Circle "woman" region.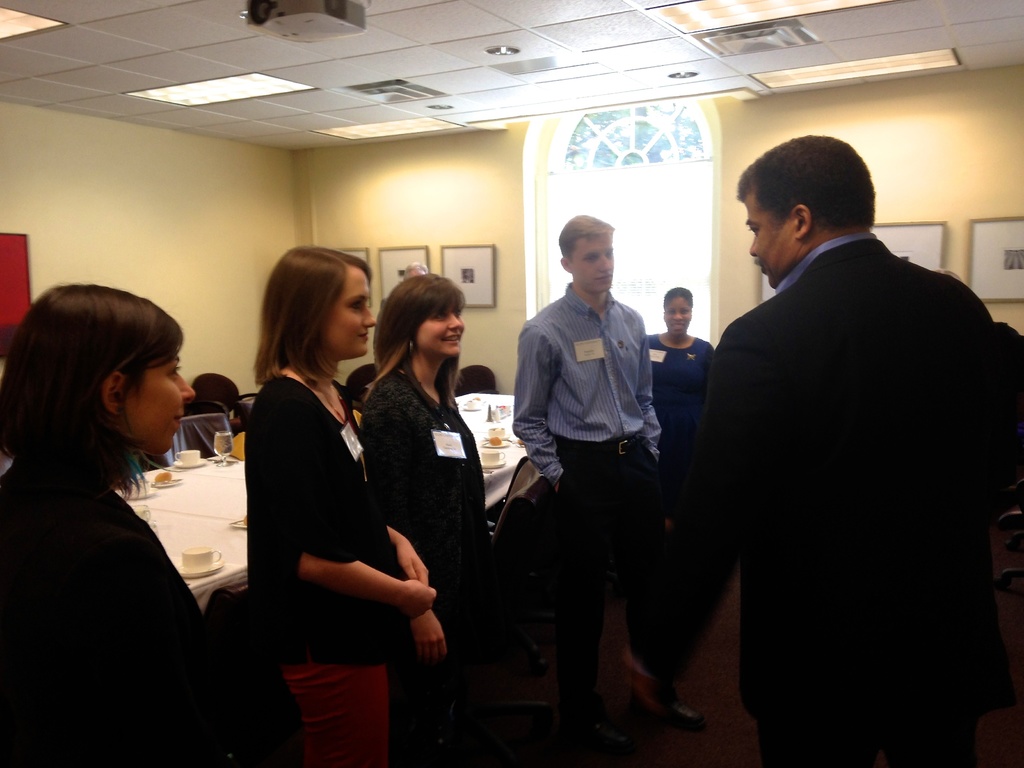
Region: bbox(641, 283, 712, 479).
